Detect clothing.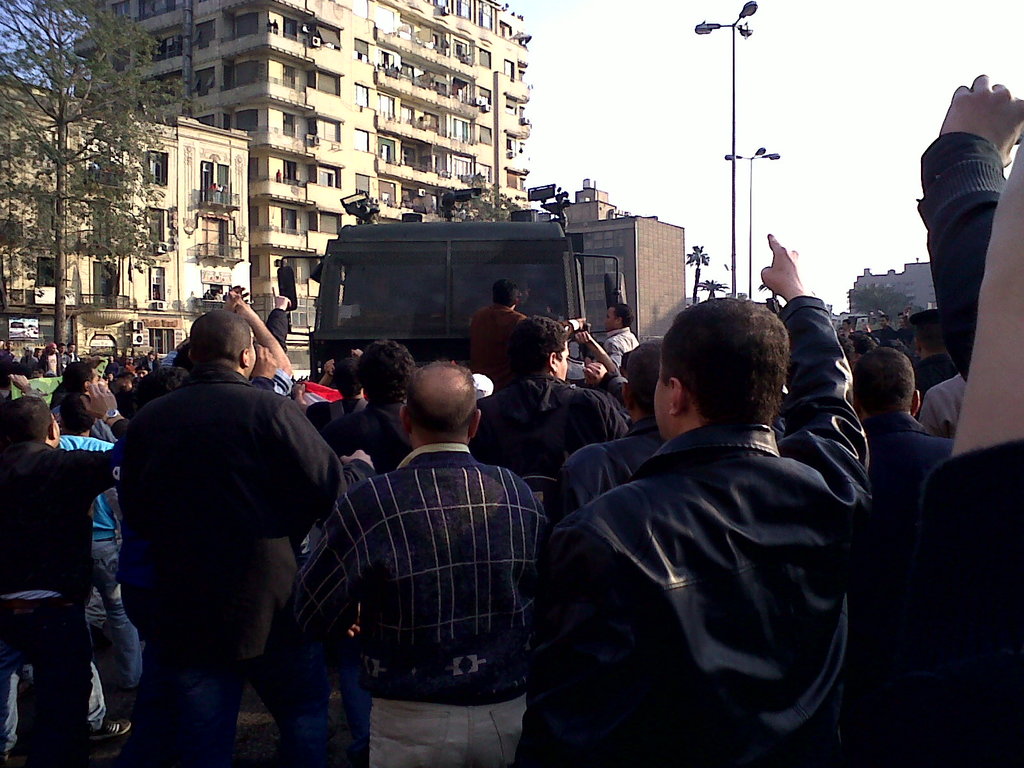
Detected at [x1=859, y1=408, x2=943, y2=493].
